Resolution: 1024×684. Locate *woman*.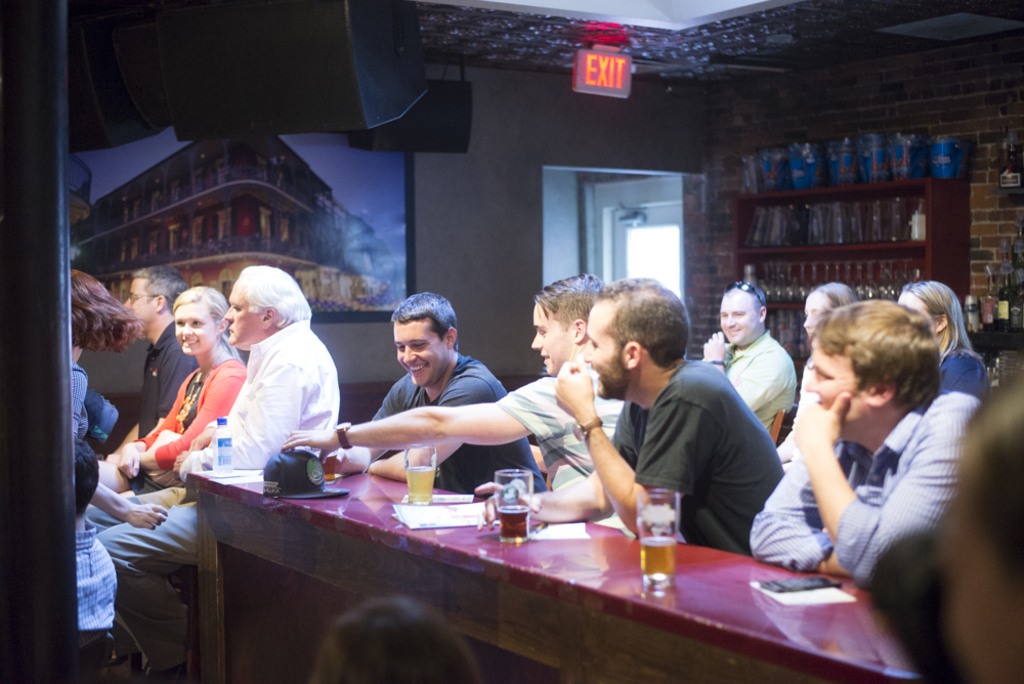
select_region(771, 281, 860, 471).
